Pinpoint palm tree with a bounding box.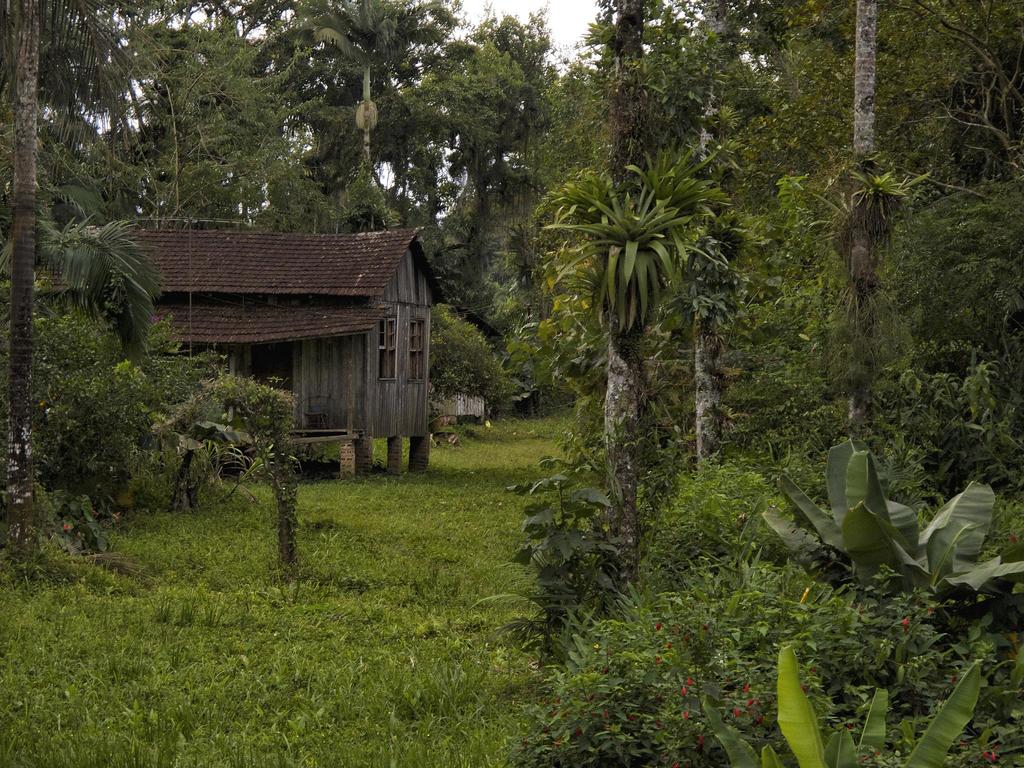
(left=178, top=378, right=290, bottom=532).
